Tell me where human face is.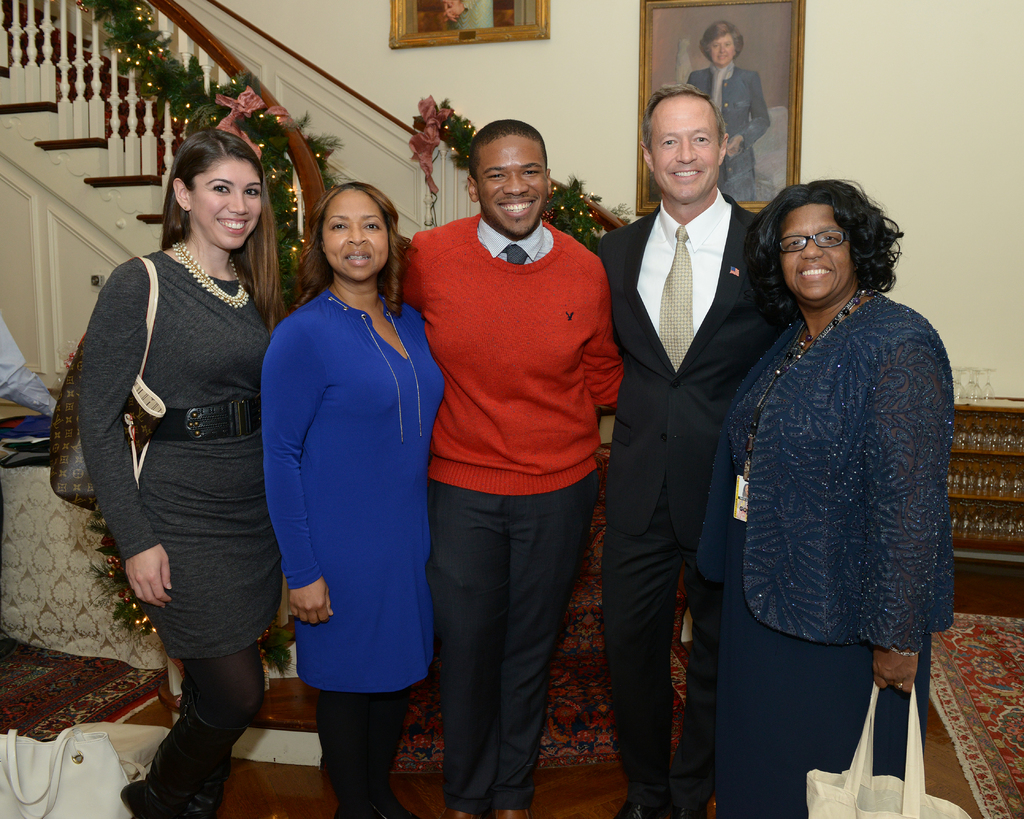
human face is at <region>647, 95, 719, 206</region>.
